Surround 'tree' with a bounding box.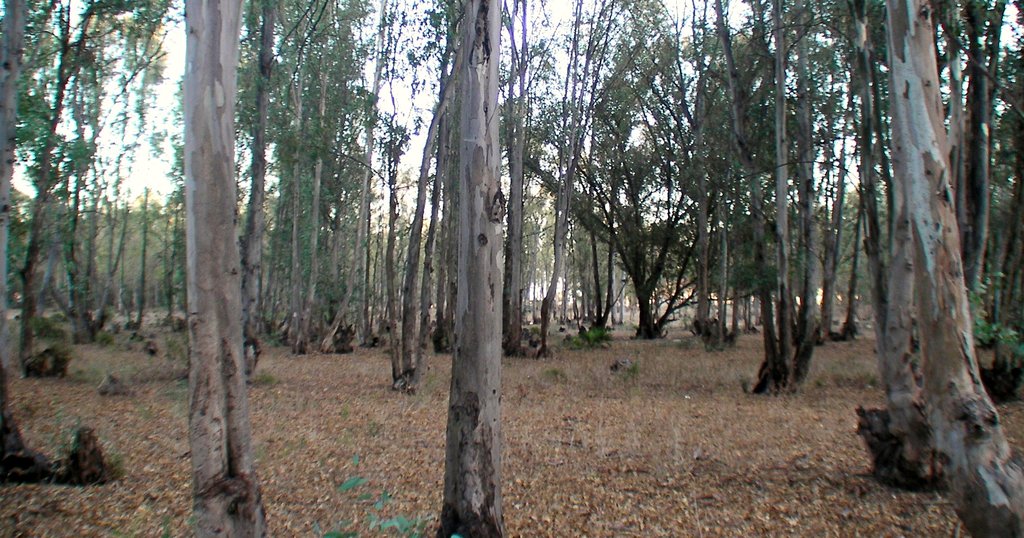
box(72, 0, 186, 345).
